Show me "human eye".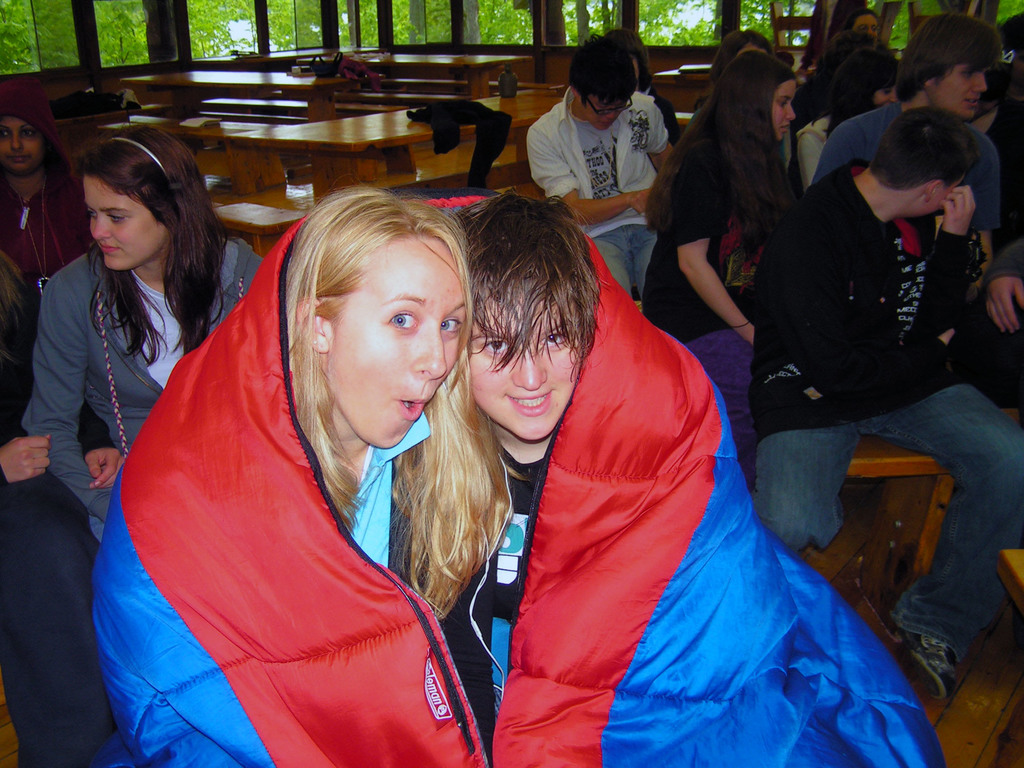
"human eye" is here: left=87, top=207, right=96, bottom=220.
